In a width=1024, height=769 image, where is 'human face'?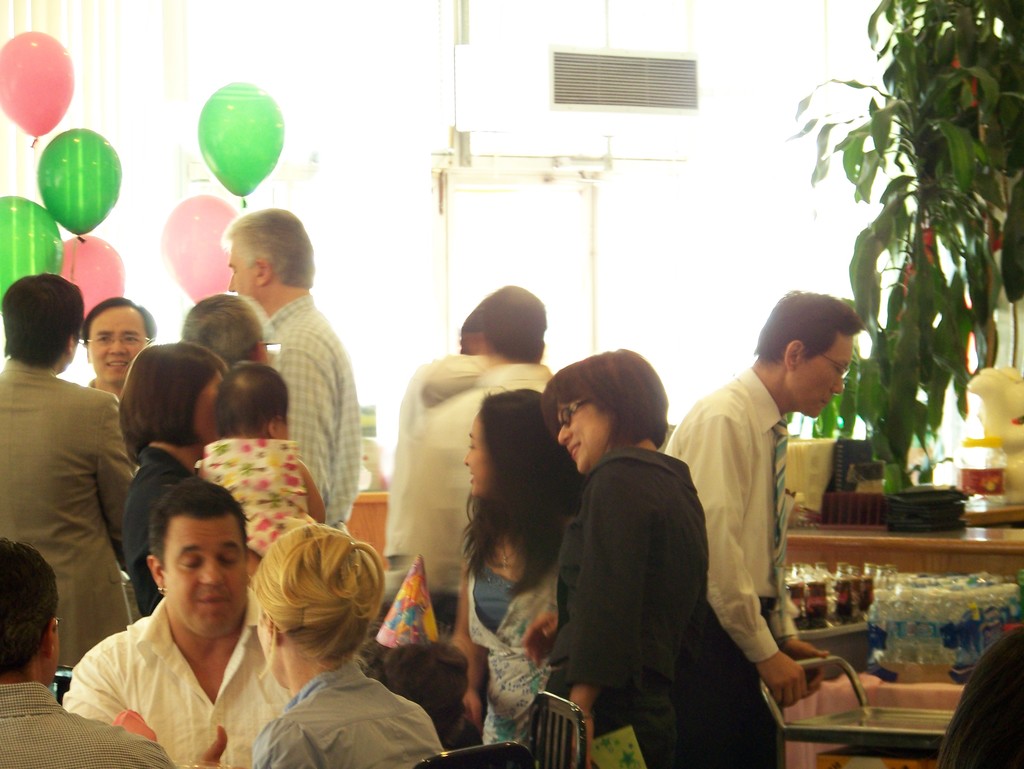
box=[554, 402, 605, 479].
